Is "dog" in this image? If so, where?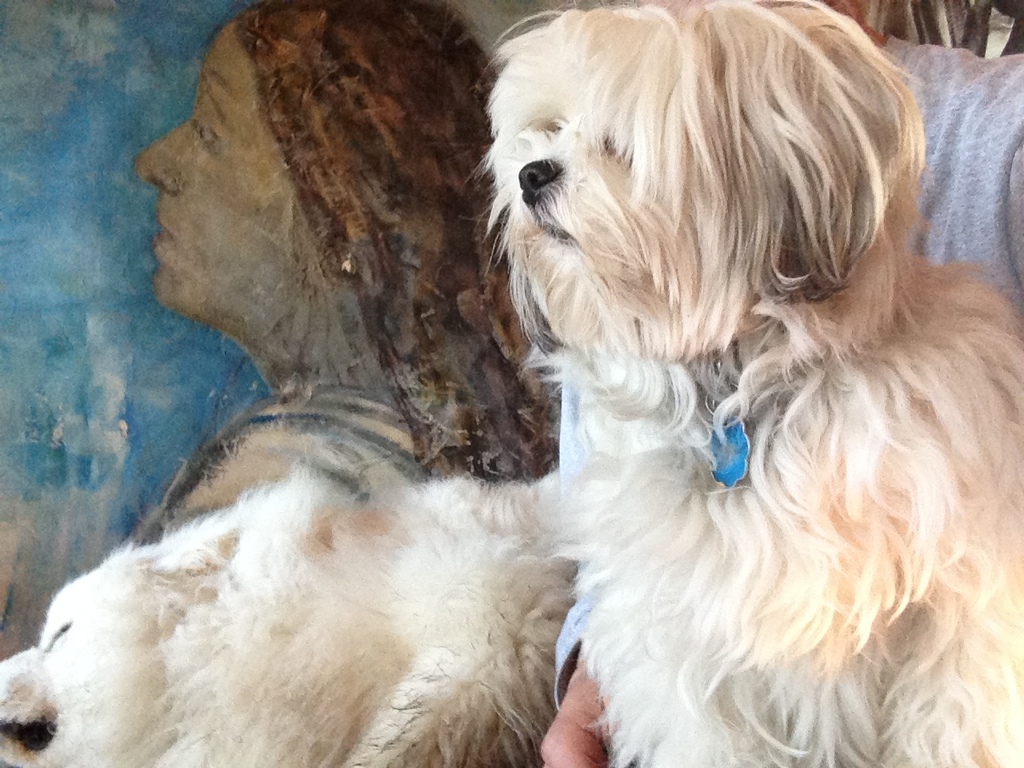
Yes, at (0,469,582,767).
